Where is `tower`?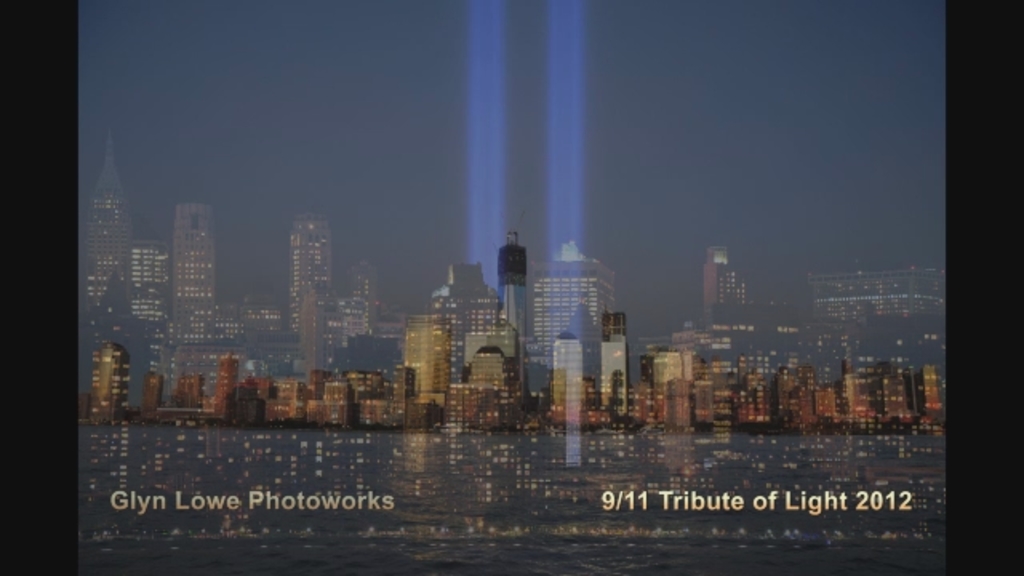
<region>286, 202, 334, 382</region>.
